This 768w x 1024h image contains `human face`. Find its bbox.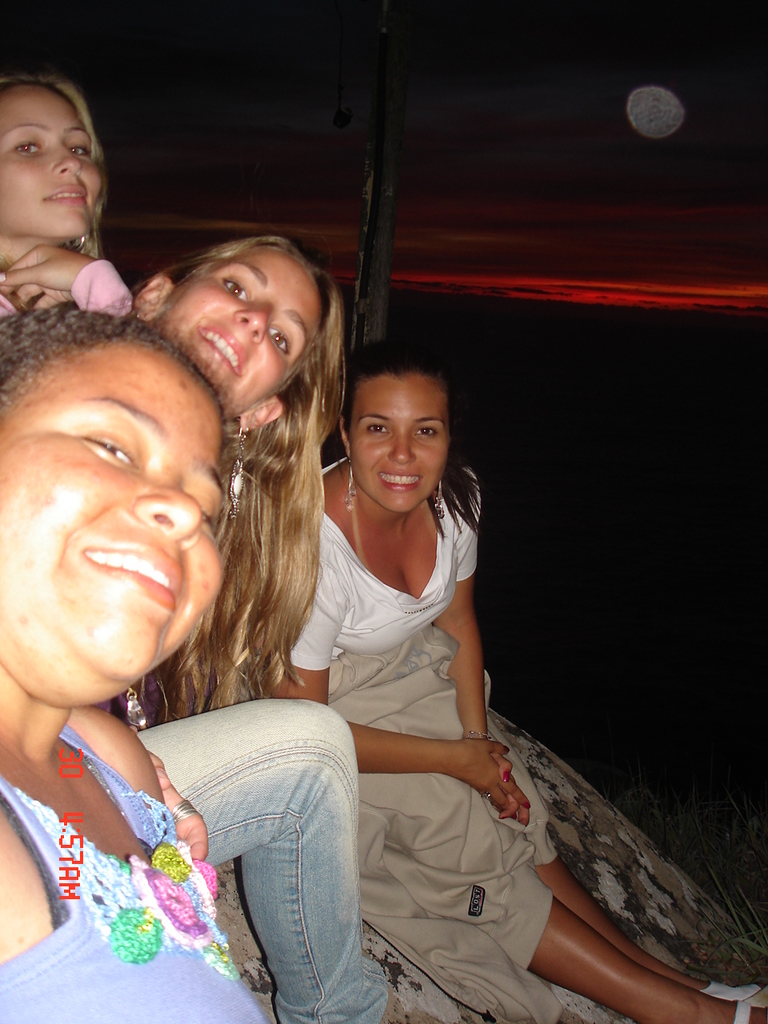
(165, 251, 318, 414).
